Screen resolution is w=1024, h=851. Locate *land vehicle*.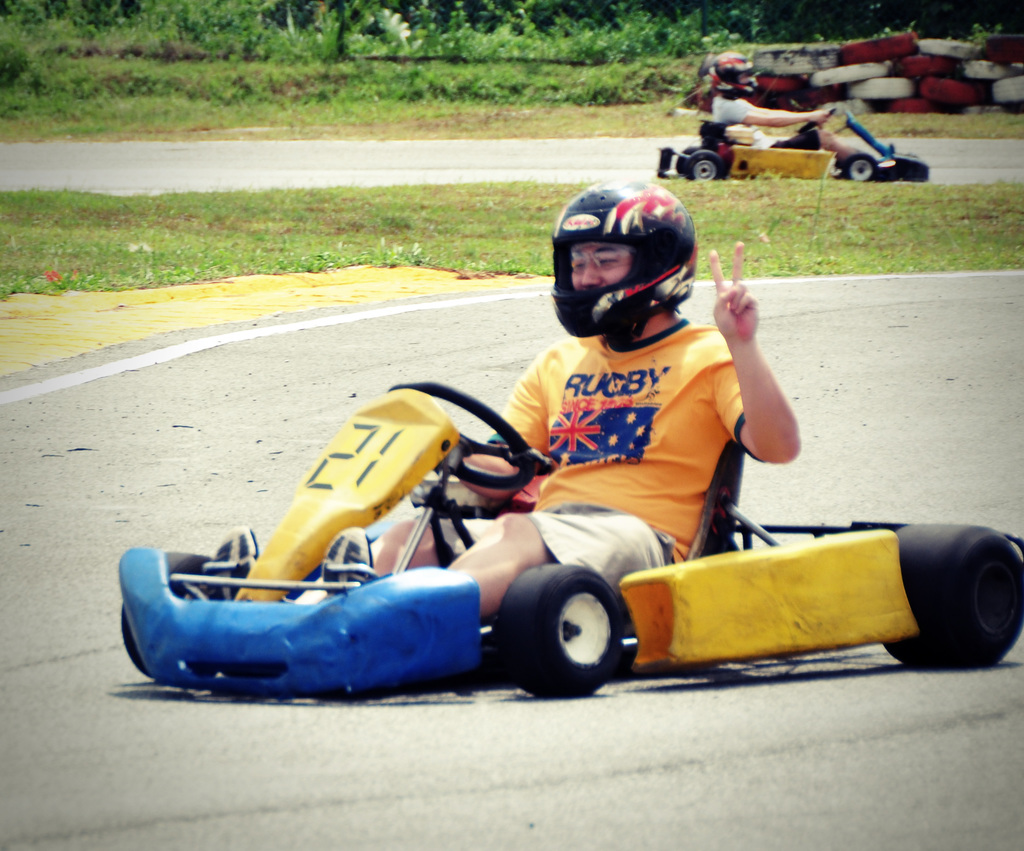
box=[132, 393, 955, 719].
